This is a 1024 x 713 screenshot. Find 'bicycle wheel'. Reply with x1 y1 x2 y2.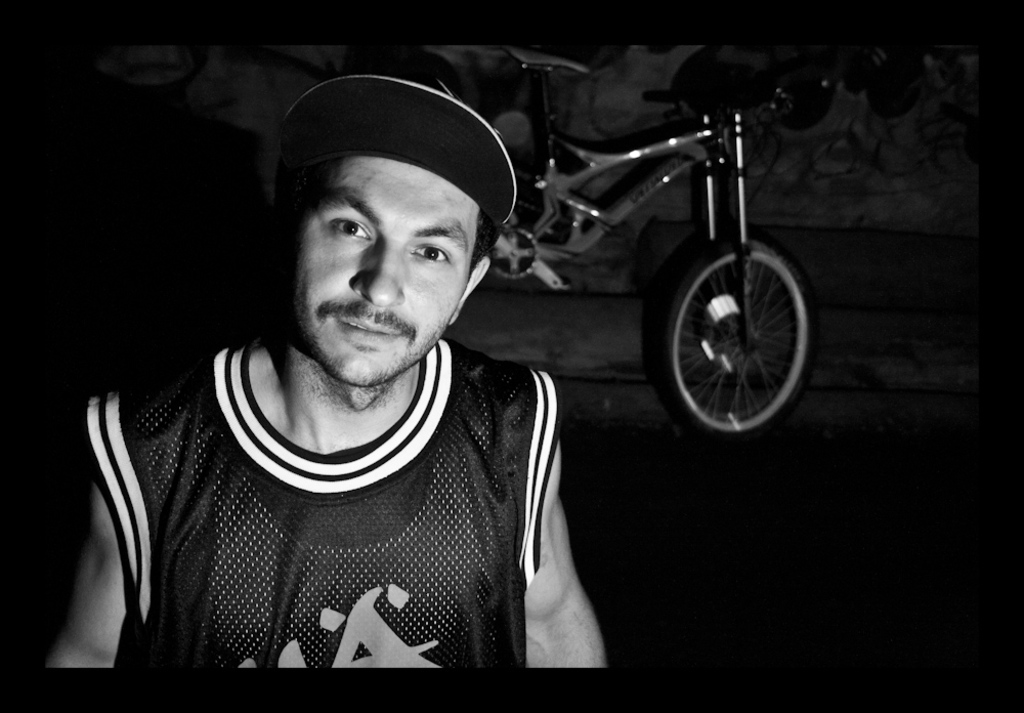
649 219 808 441.
